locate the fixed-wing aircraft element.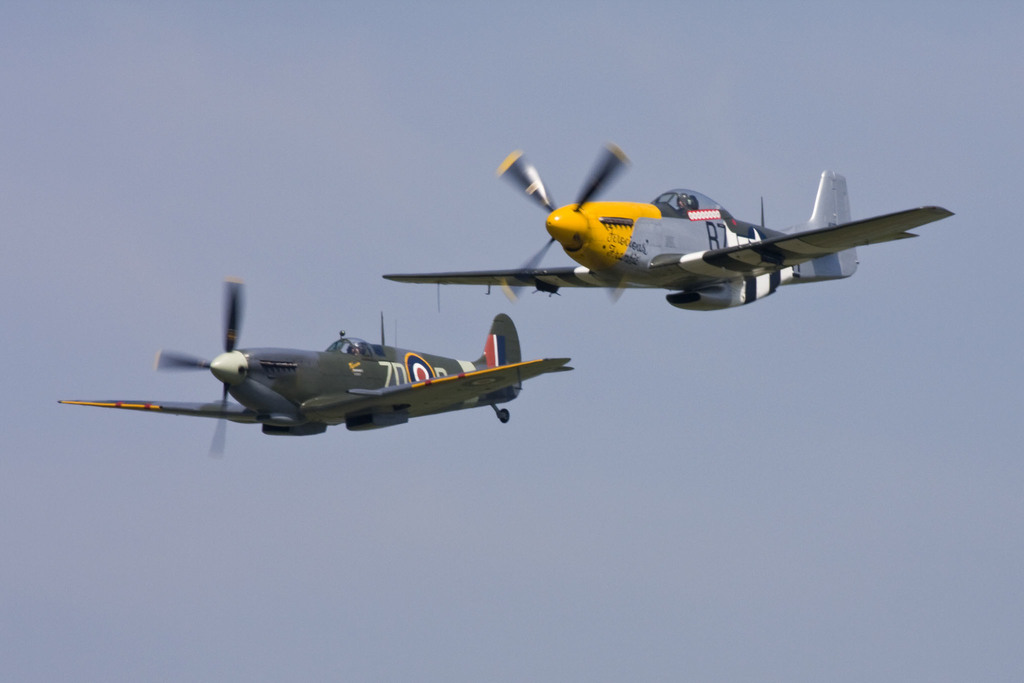
Element bbox: [57,277,575,456].
